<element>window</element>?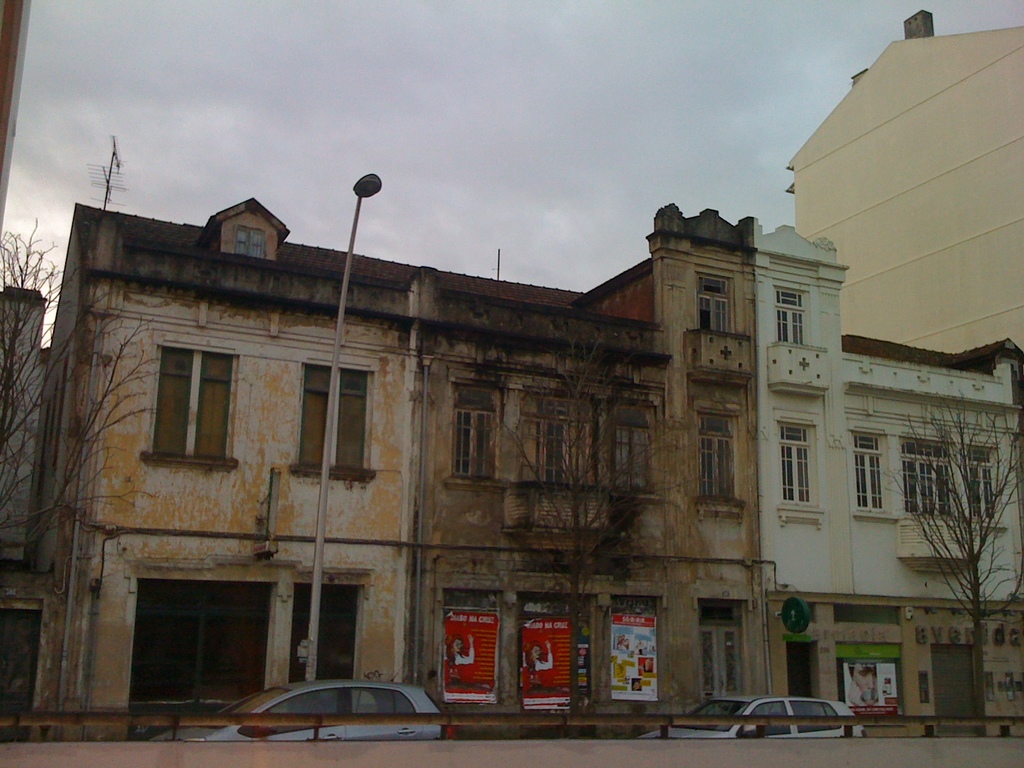
box(297, 365, 374, 470)
